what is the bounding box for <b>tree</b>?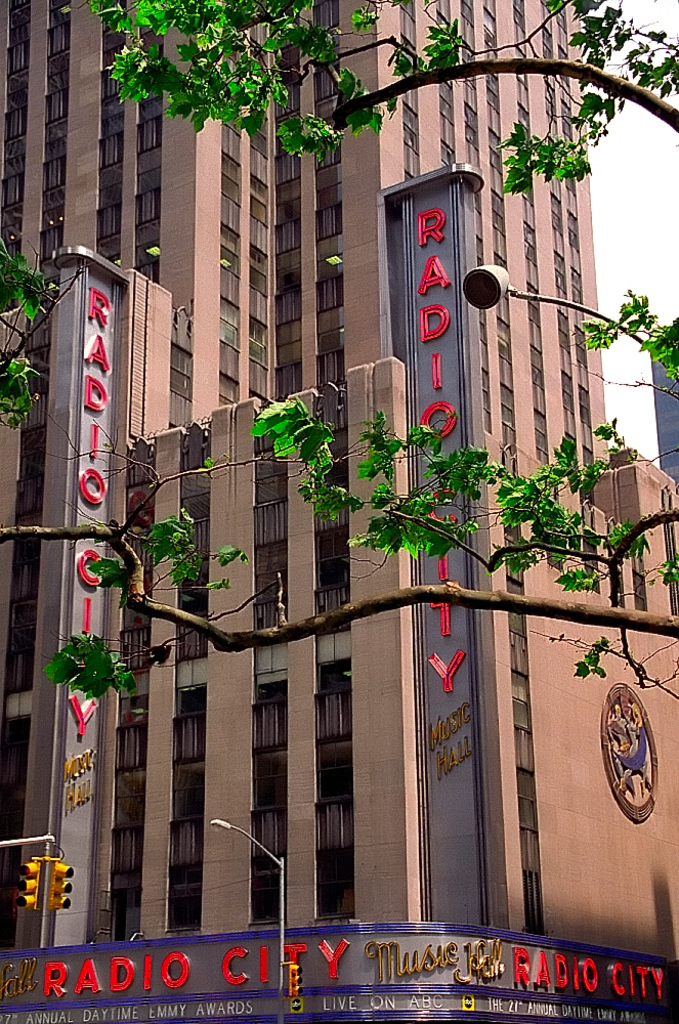
0,229,75,426.
